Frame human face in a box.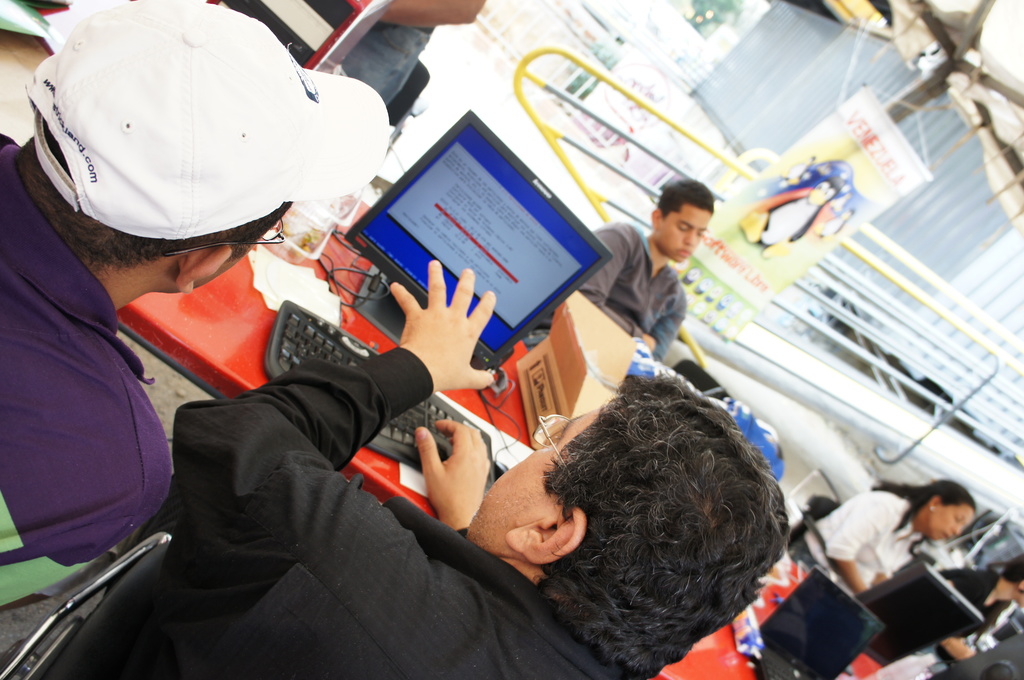
<box>934,504,977,544</box>.
